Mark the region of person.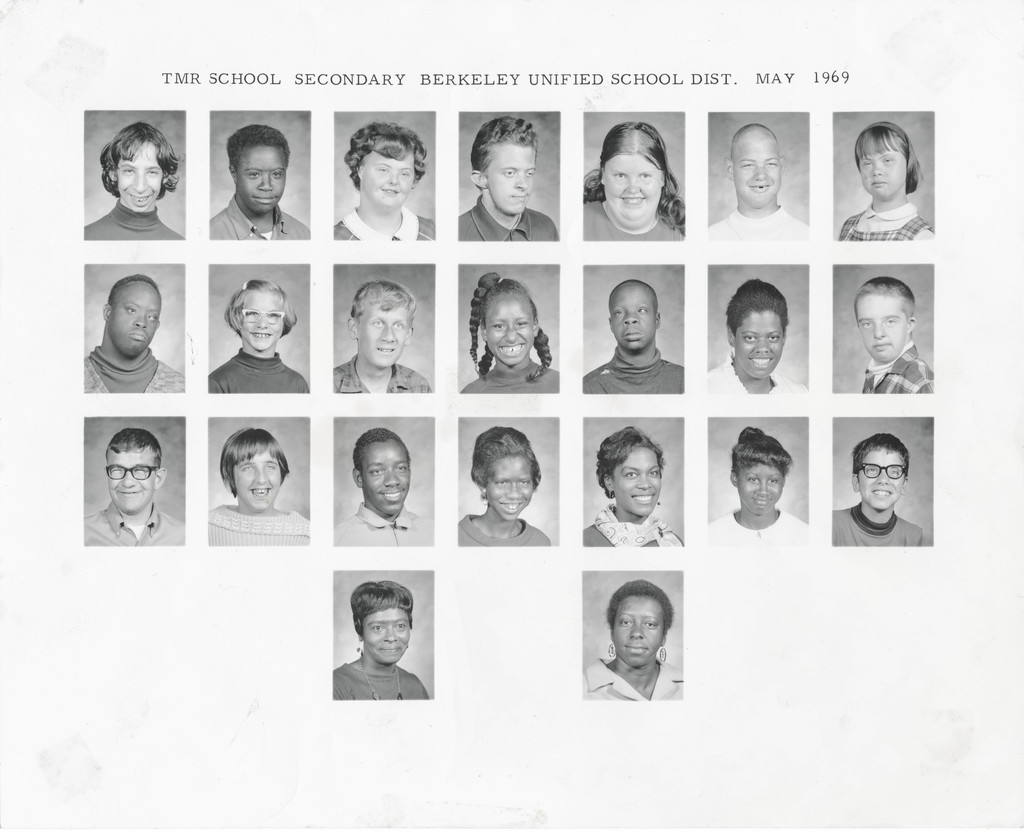
Region: (left=591, top=591, right=680, bottom=707).
